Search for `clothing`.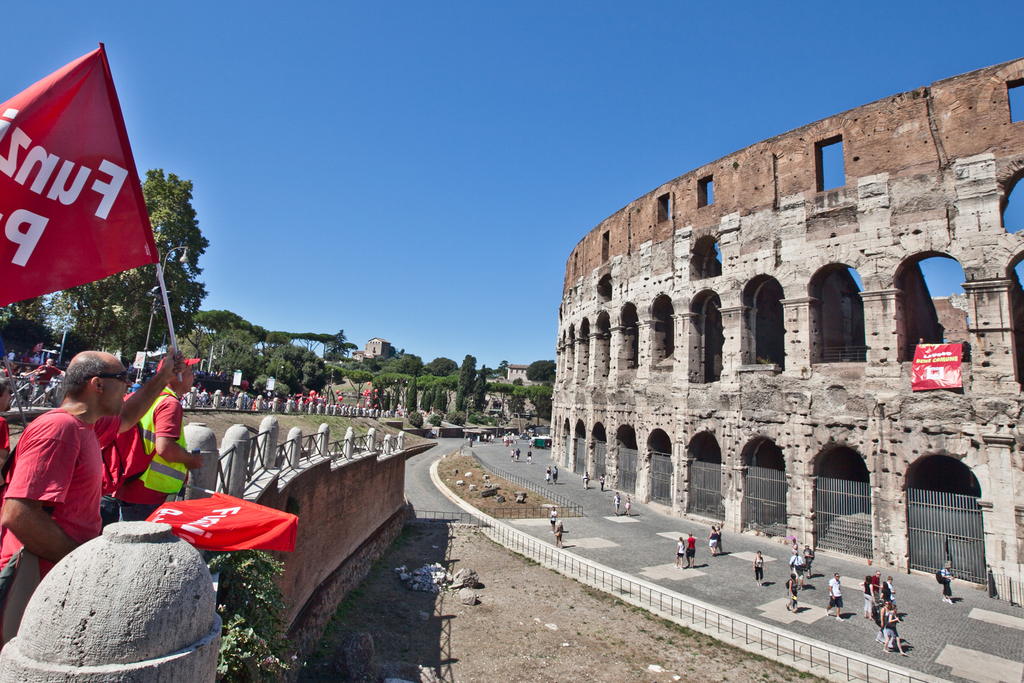
Found at crop(884, 584, 888, 598).
